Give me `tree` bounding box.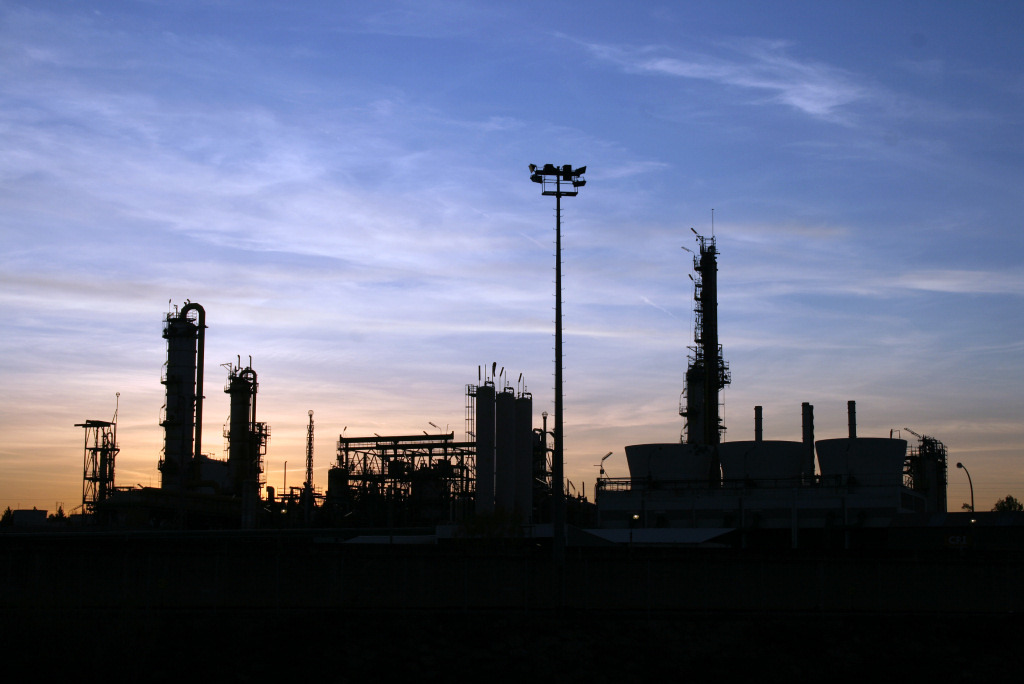
987, 494, 1023, 511.
